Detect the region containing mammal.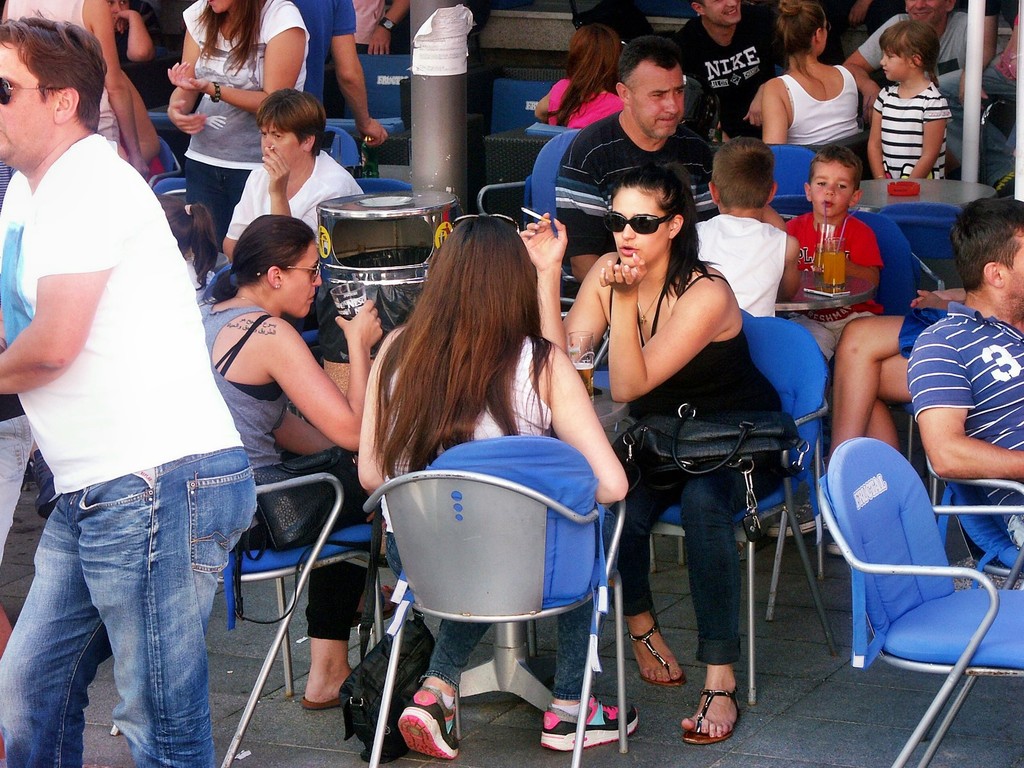
region(554, 36, 718, 283).
